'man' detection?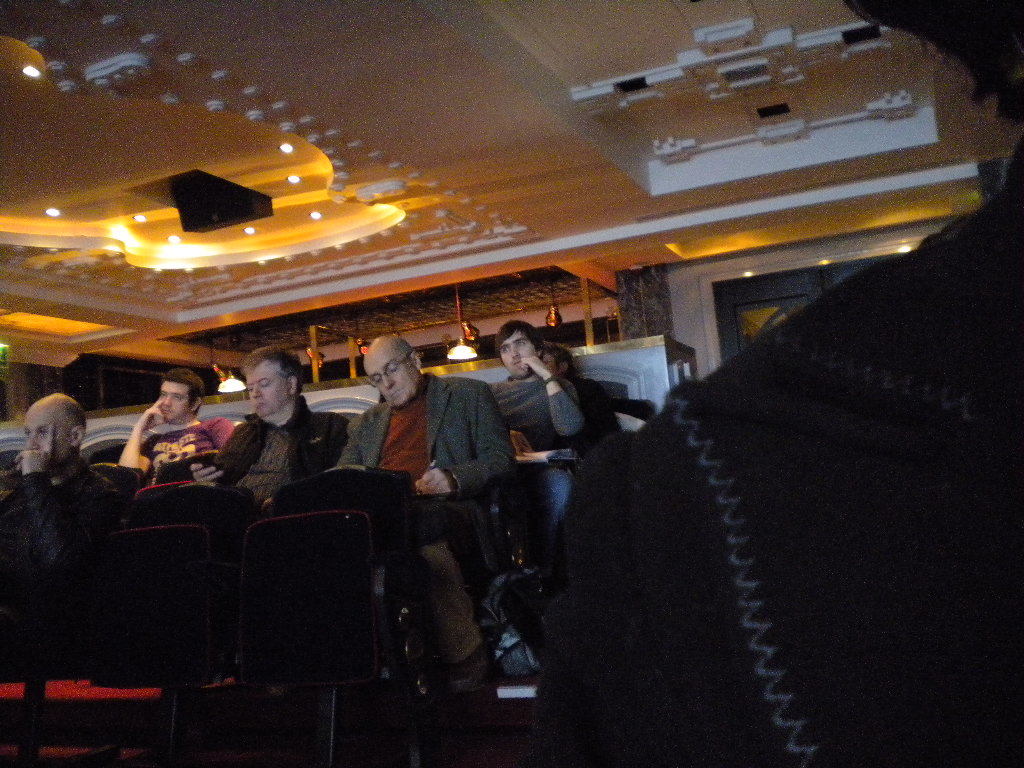
region(0, 391, 125, 601)
